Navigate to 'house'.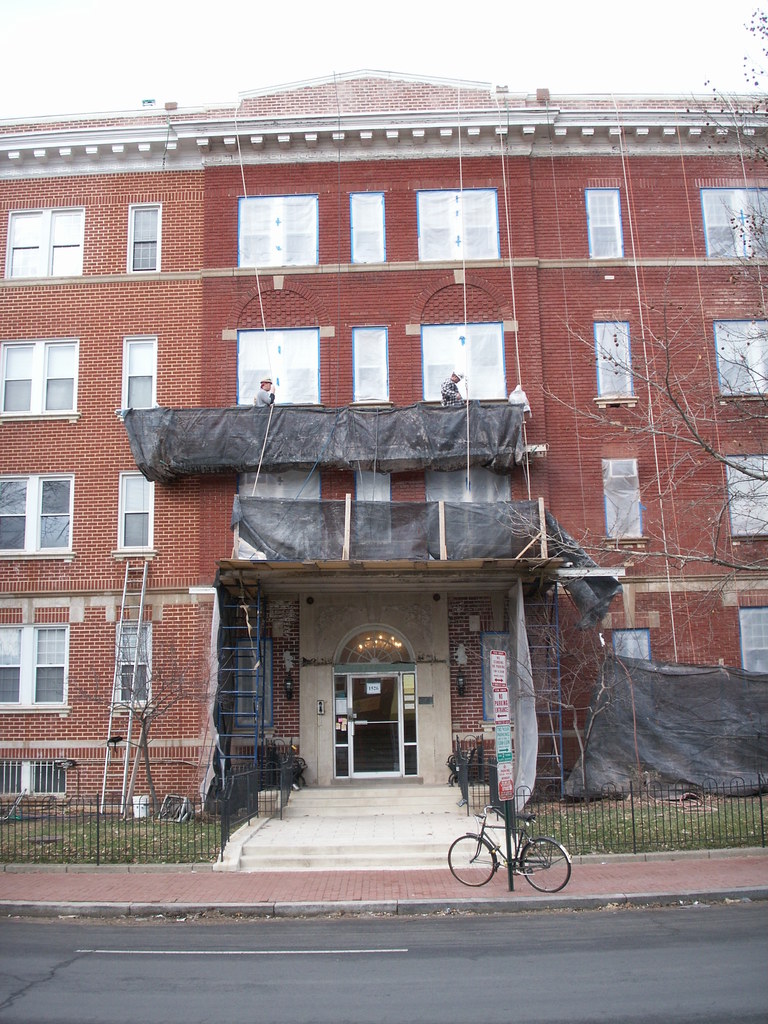
Navigation target: bbox=[0, 52, 767, 873].
